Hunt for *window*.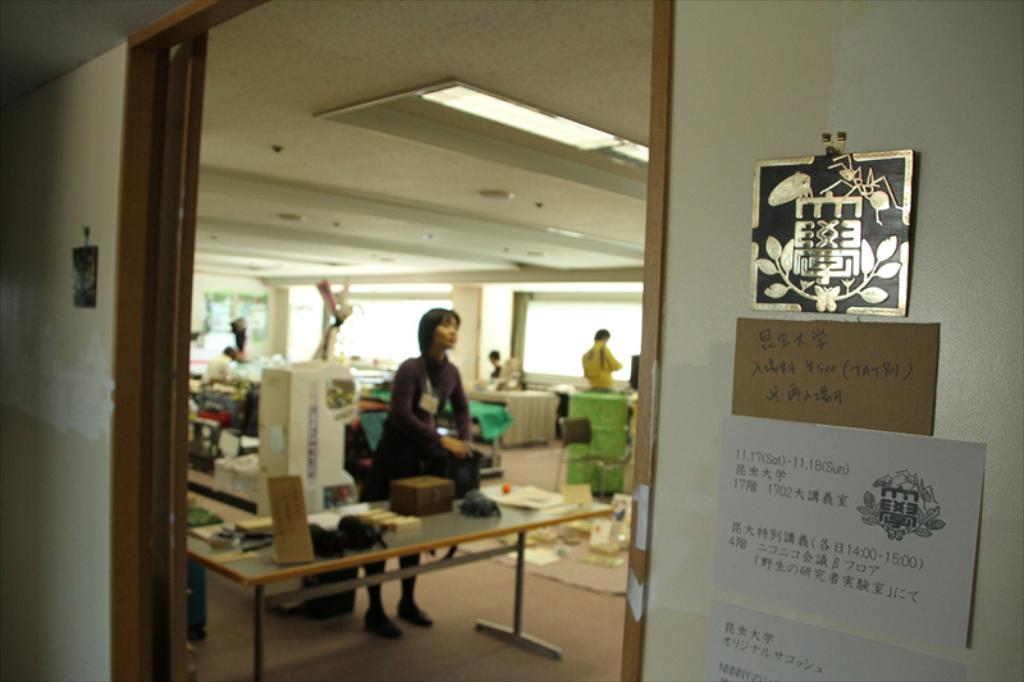
Hunted down at 508 287 641 379.
